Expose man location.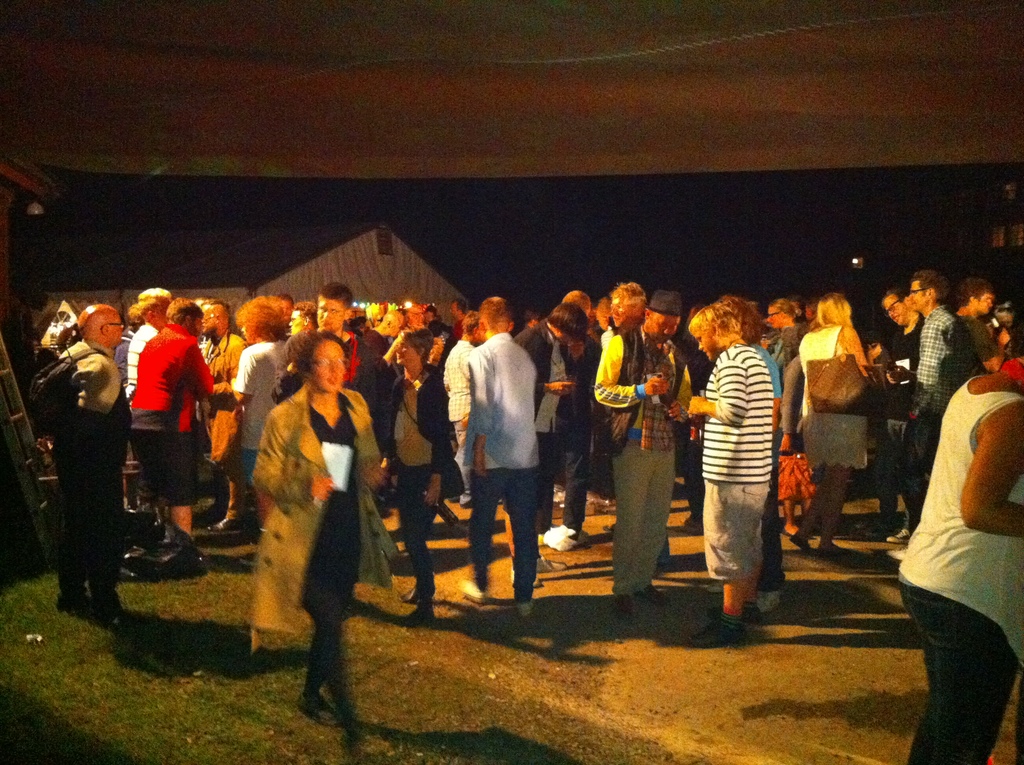
Exposed at rect(55, 300, 138, 622).
